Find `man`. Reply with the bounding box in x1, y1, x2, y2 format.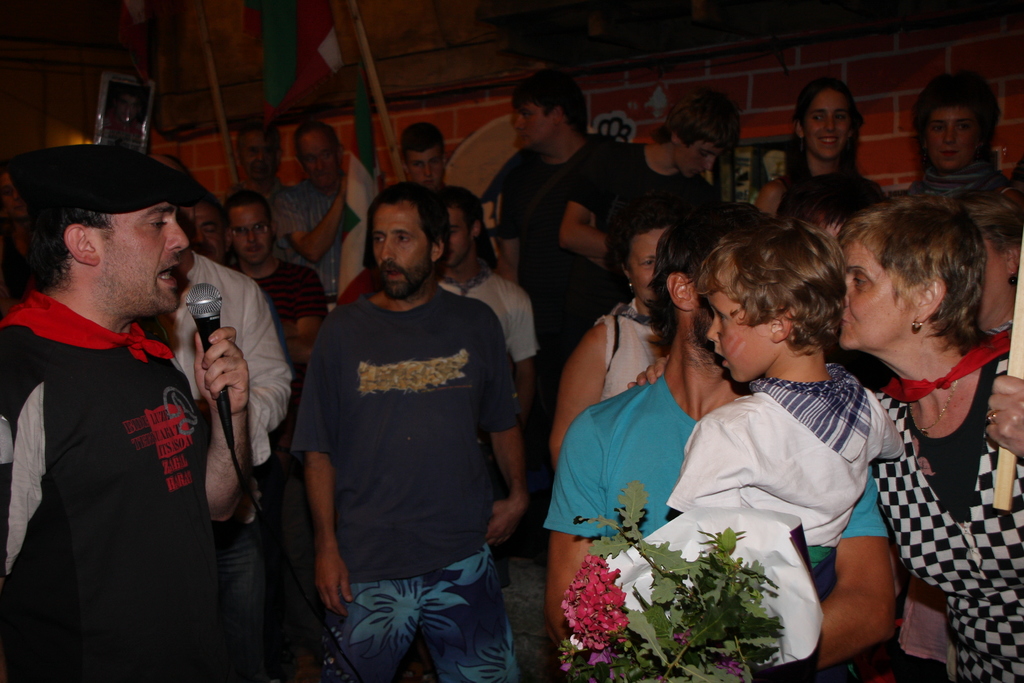
286, 117, 356, 306.
